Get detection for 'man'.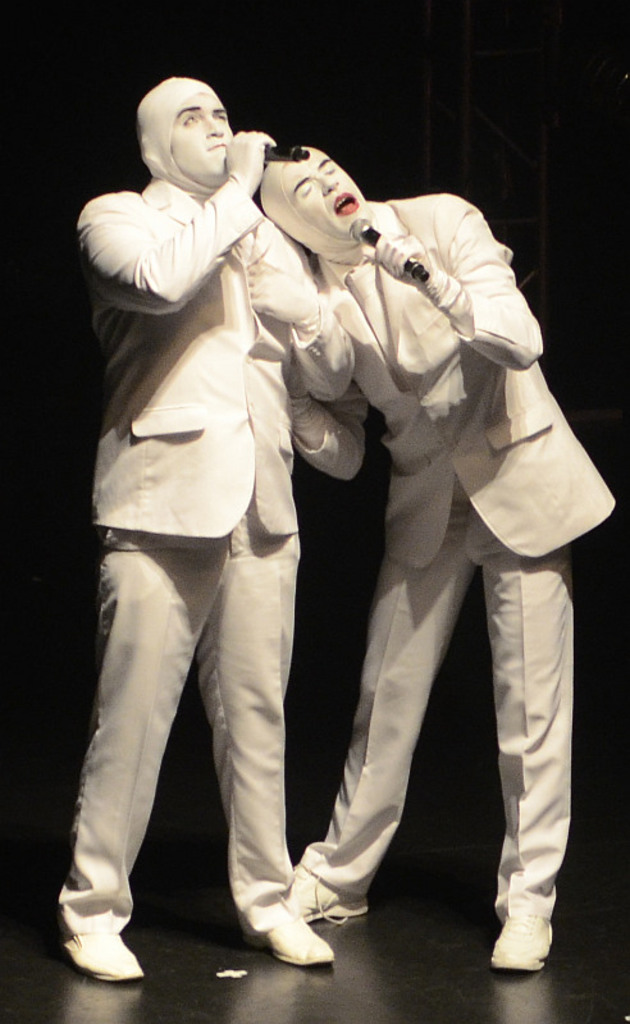
Detection: [257,140,620,969].
